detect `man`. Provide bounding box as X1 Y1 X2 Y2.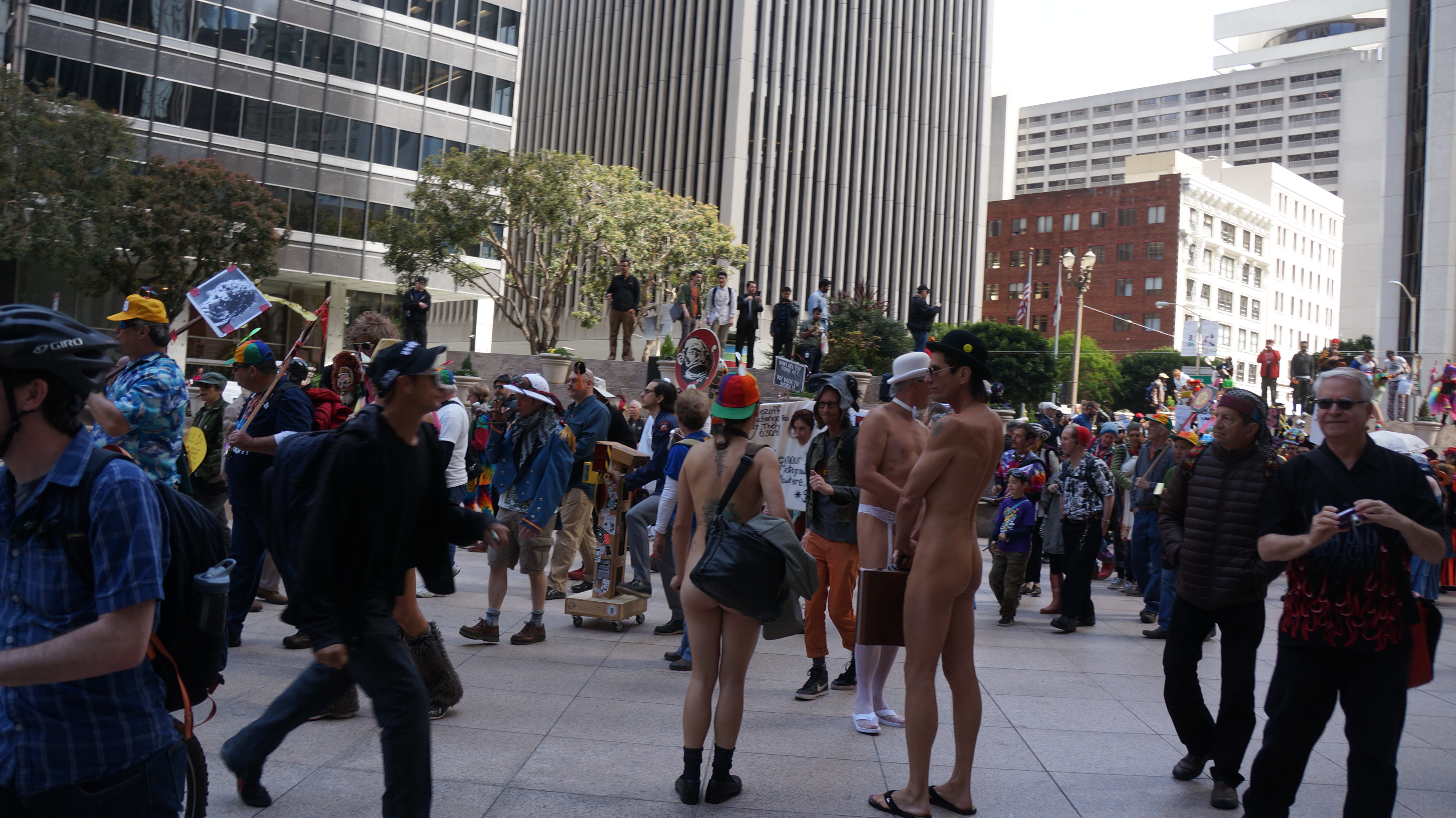
218 82 225 109.
